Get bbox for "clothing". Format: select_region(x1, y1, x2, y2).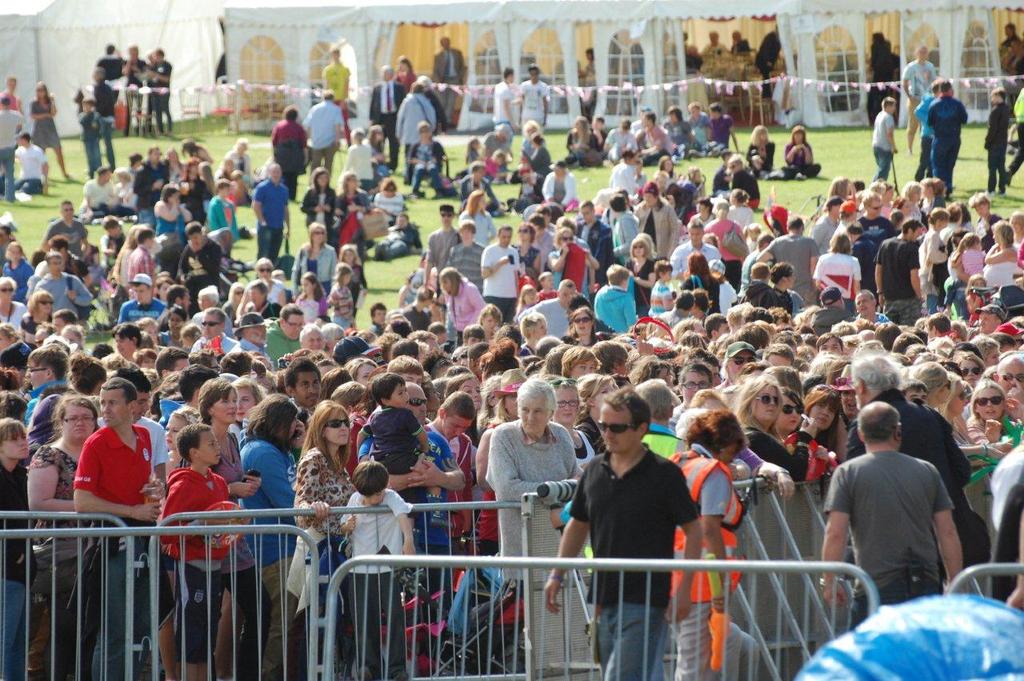
select_region(812, 244, 861, 313).
